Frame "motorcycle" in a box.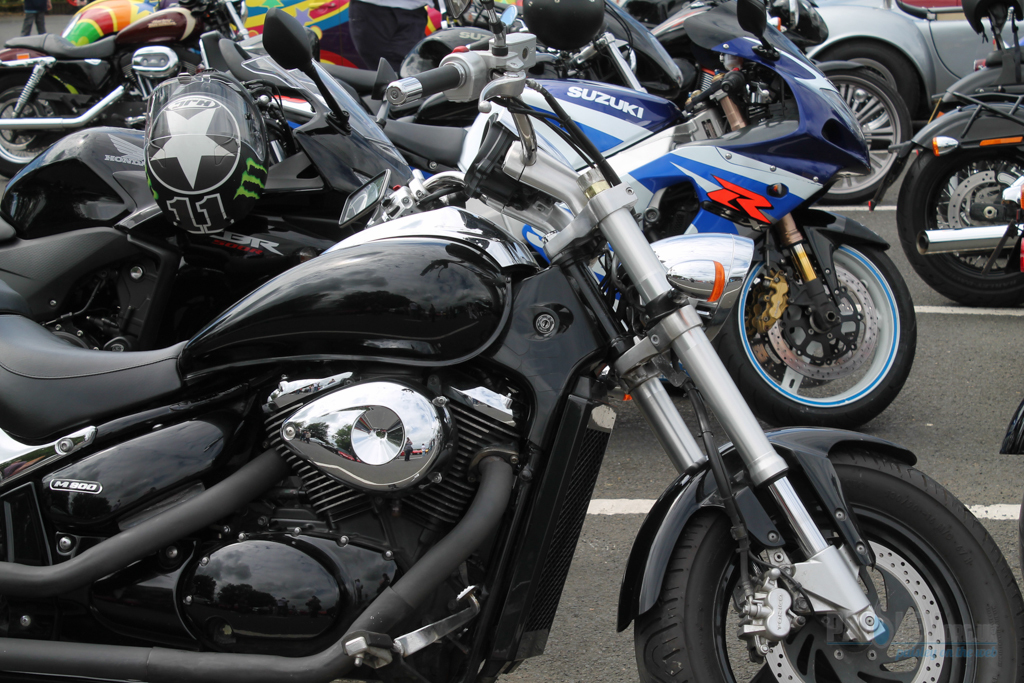
[872, 4, 1023, 308].
